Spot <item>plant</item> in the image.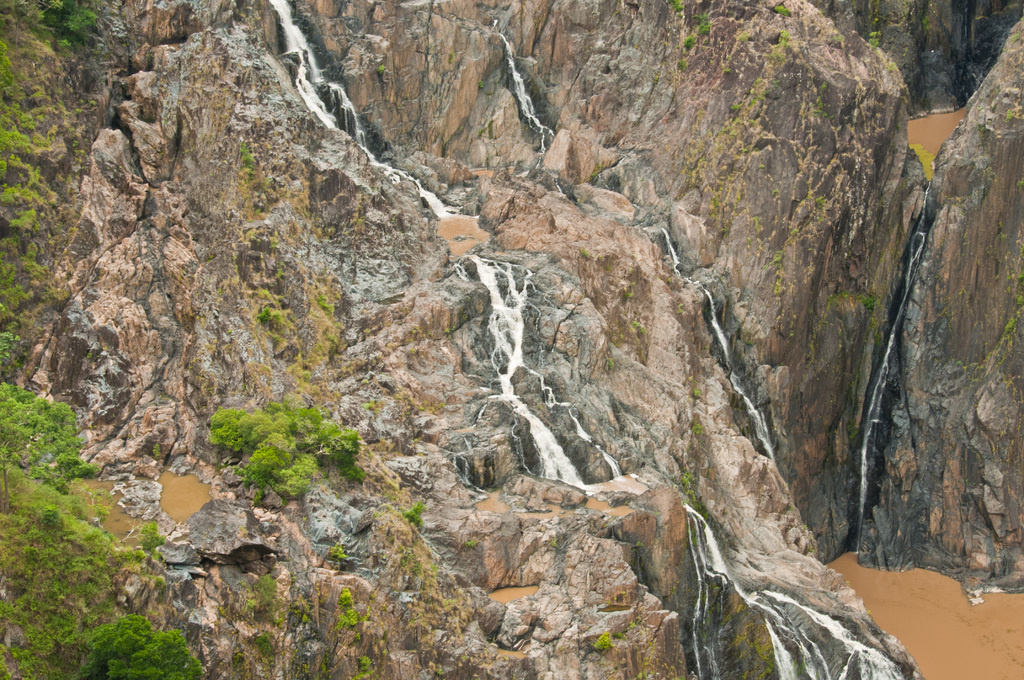
<item>plant</item> found at [413, 450, 426, 461].
